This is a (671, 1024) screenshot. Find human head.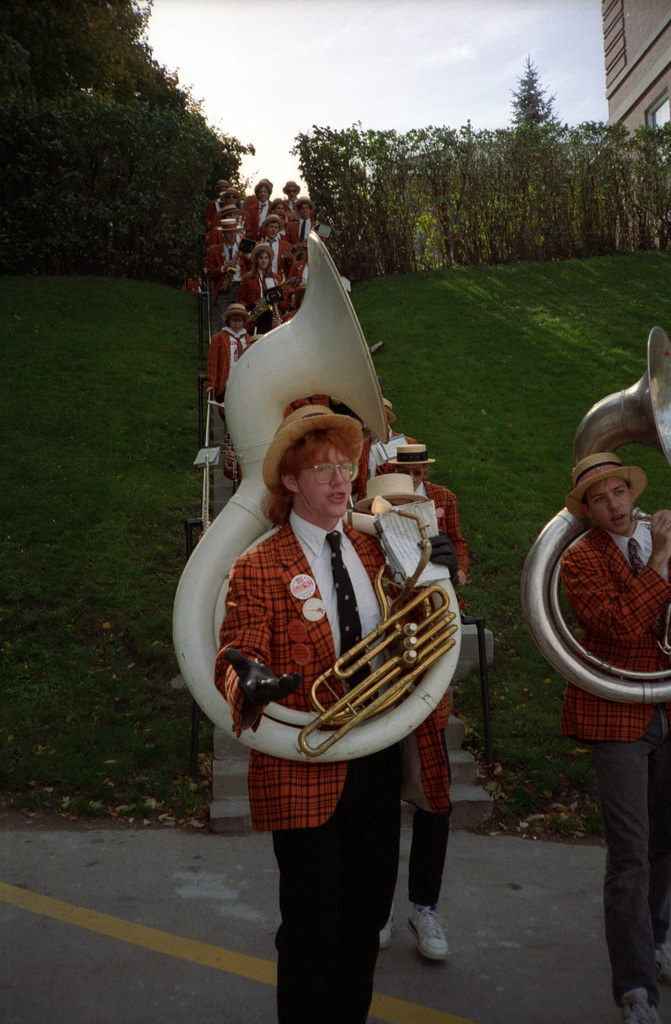
Bounding box: x1=216, y1=187, x2=239, y2=206.
